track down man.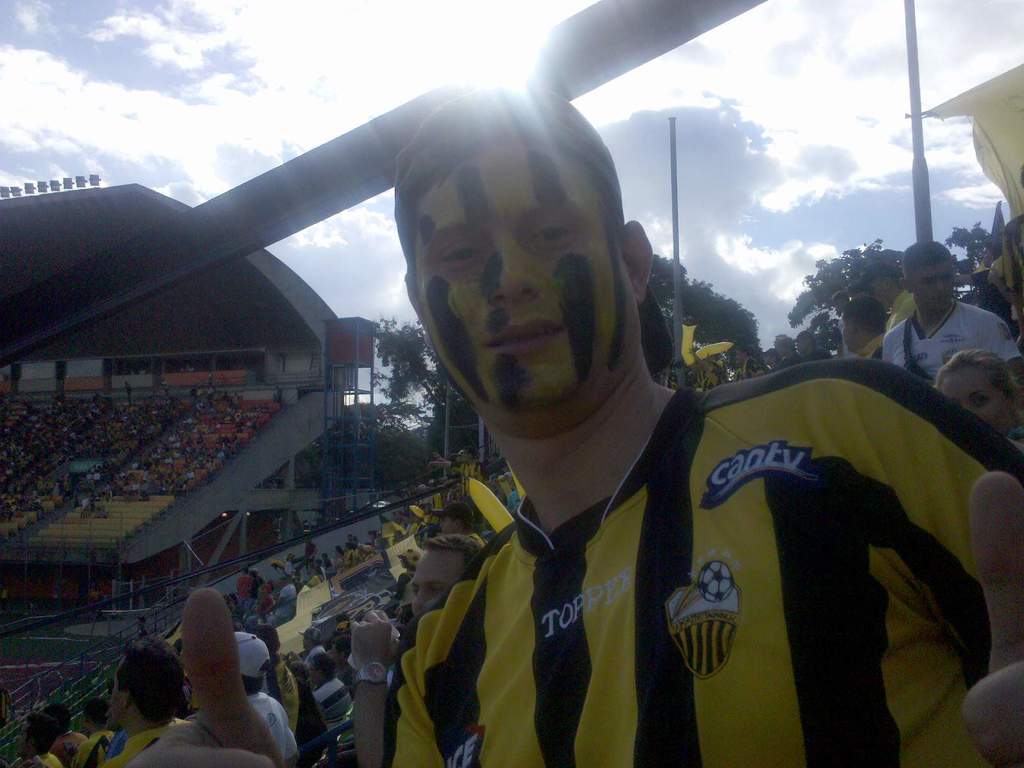
Tracked to 341:544:357:572.
